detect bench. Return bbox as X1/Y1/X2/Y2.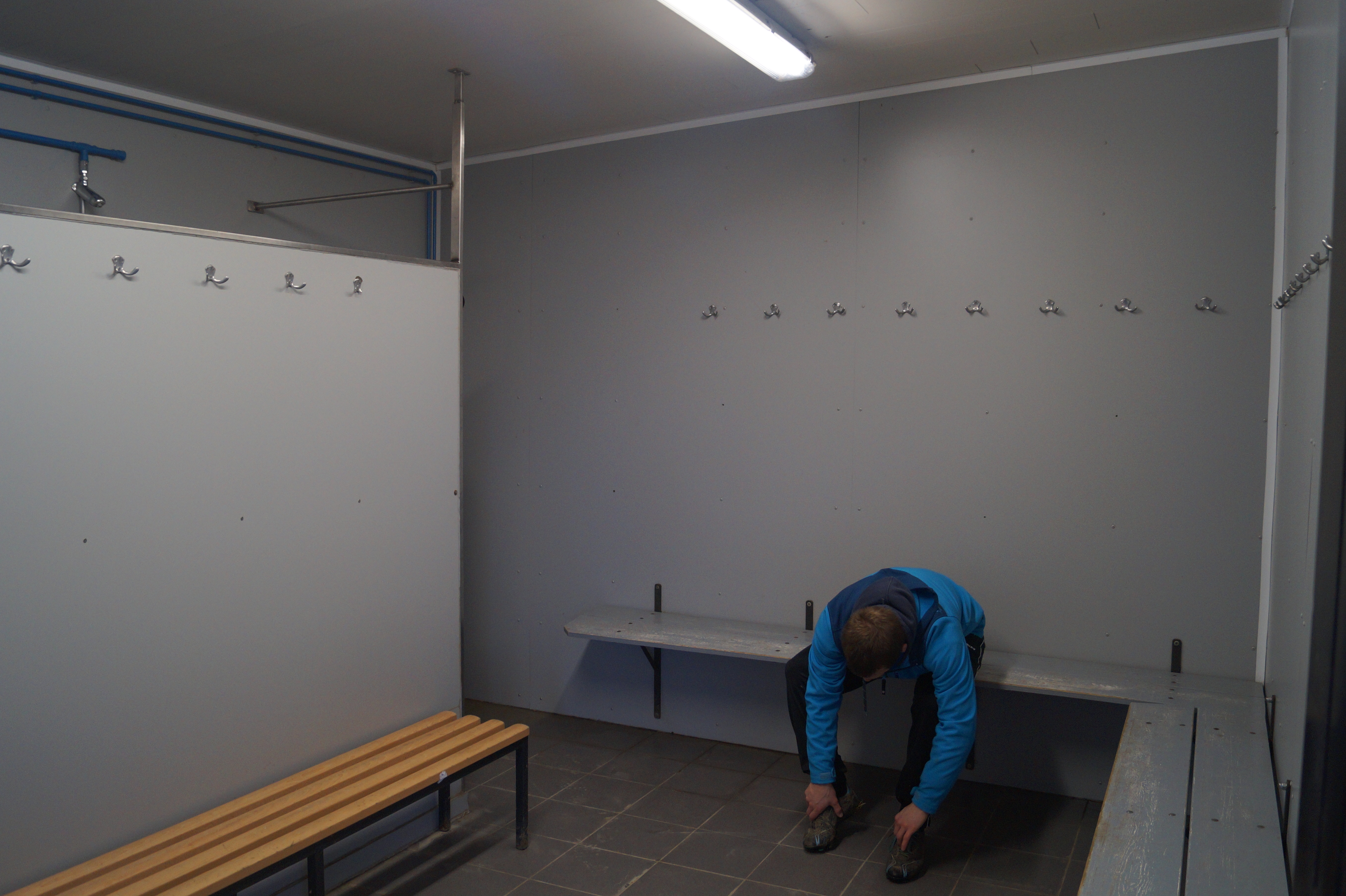
137/146/204/168.
